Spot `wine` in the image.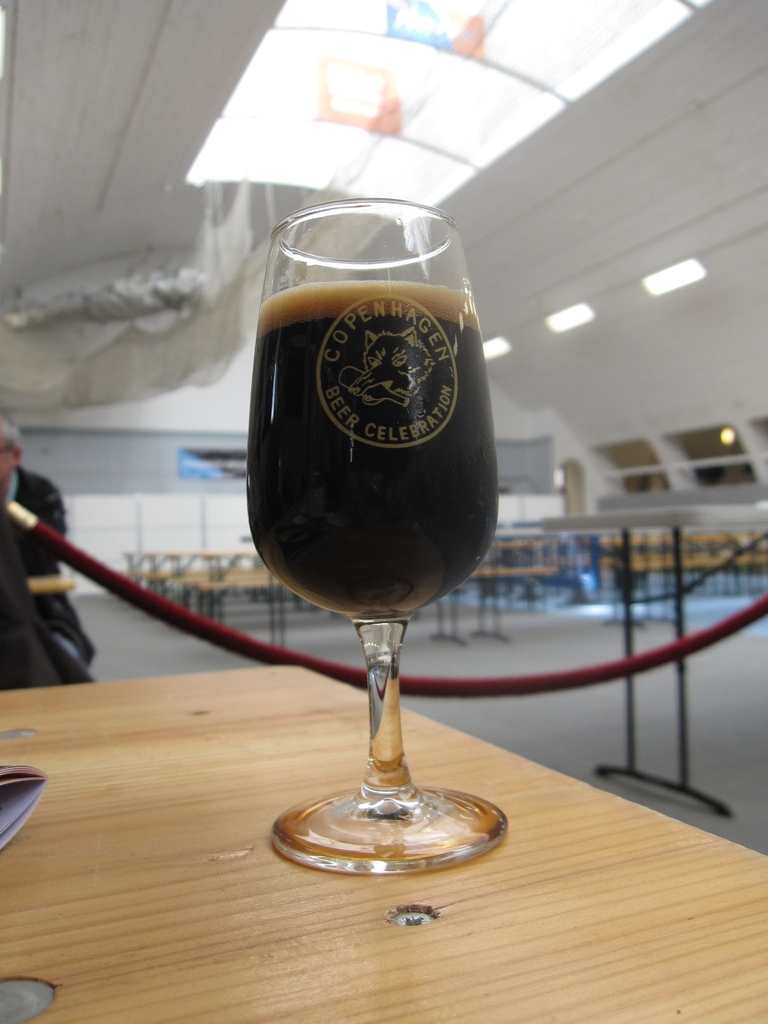
`wine` found at <bbox>238, 188, 507, 889</bbox>.
